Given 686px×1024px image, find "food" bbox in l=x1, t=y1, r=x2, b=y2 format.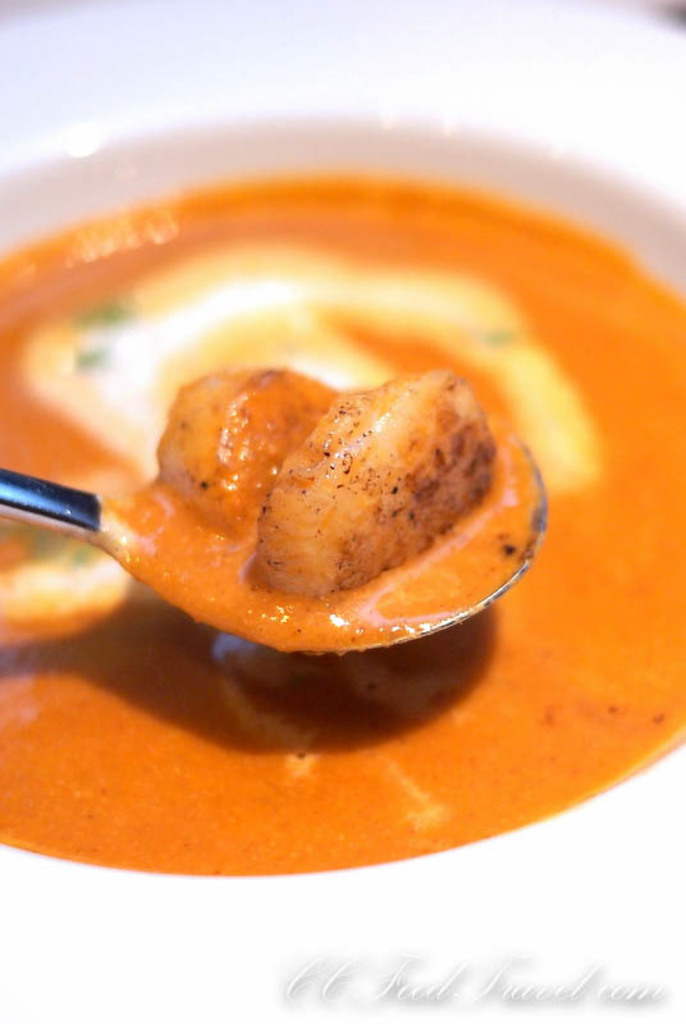
l=0, t=193, r=685, b=874.
